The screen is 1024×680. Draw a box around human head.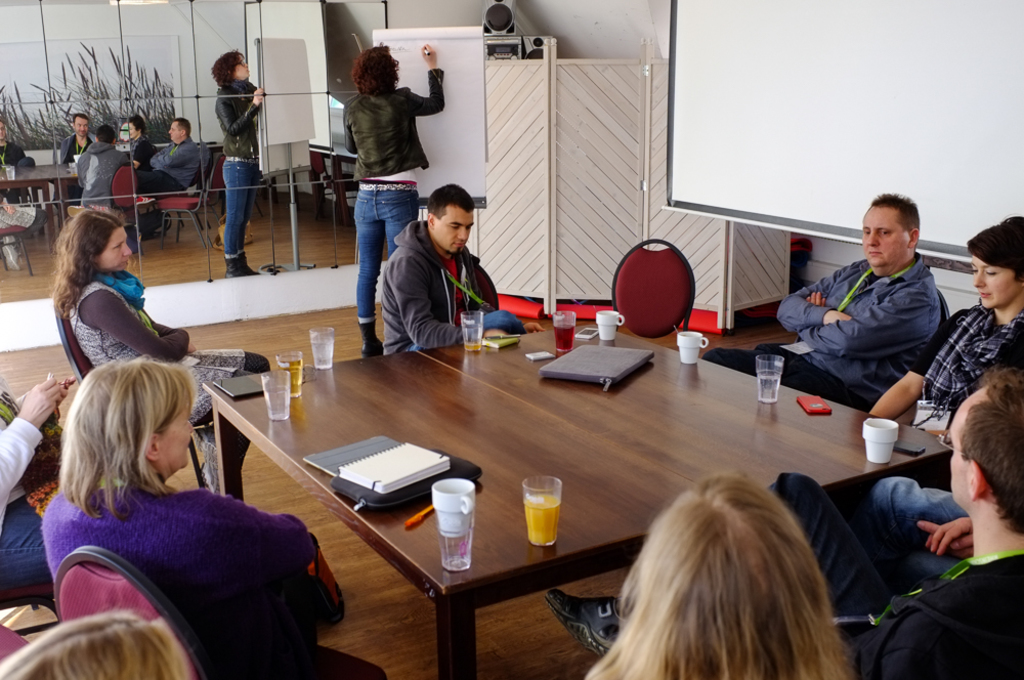
(350, 43, 397, 93).
